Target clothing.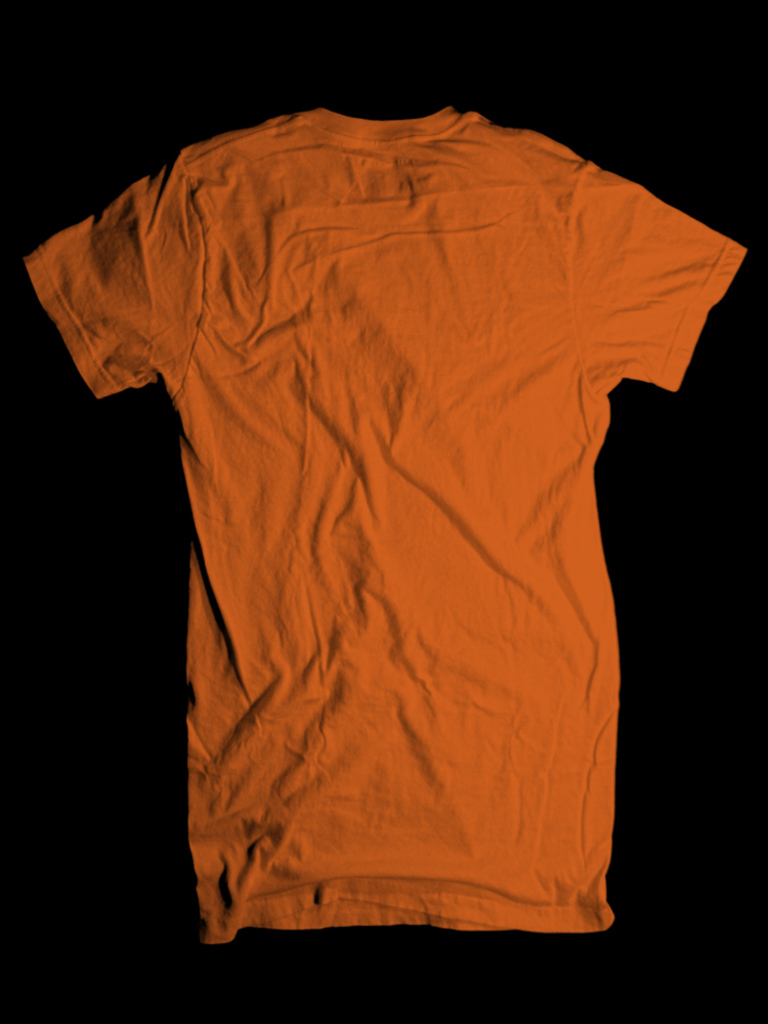
Target region: [left=12, top=104, right=751, bottom=938].
